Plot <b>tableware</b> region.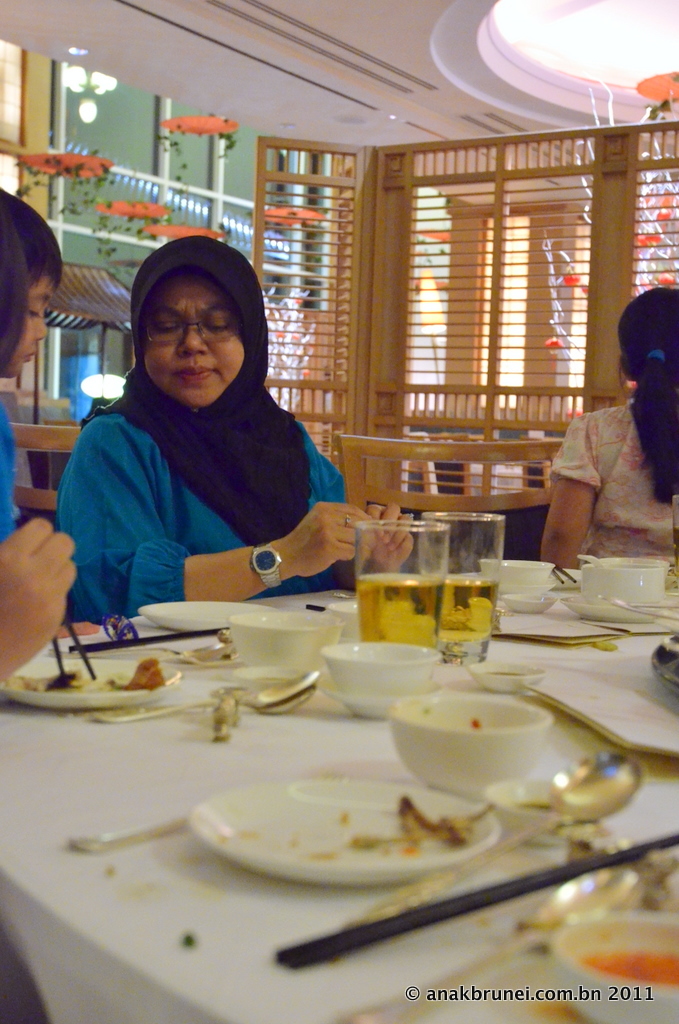
Plotted at 228/614/345/667.
